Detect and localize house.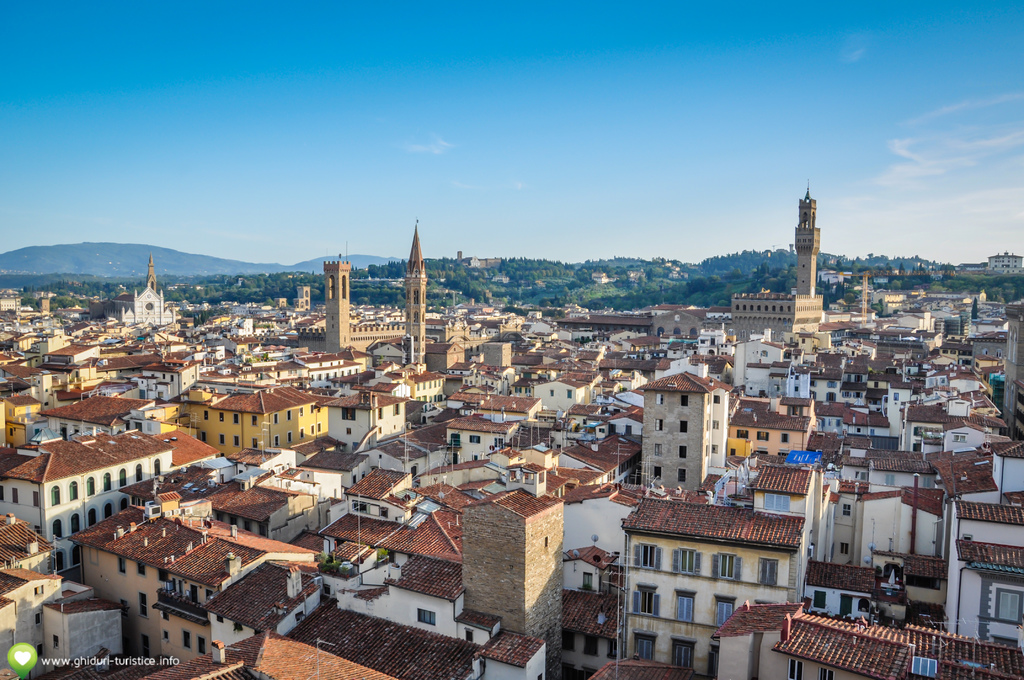
Localized at (x1=482, y1=613, x2=554, y2=679).
